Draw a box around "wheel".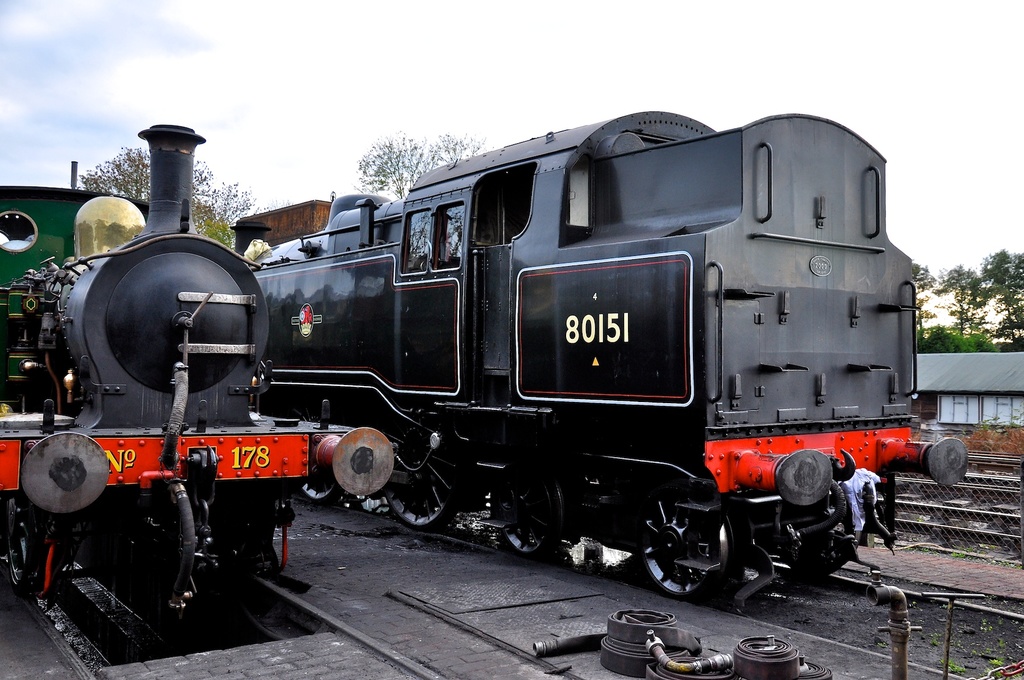
[x1=292, y1=460, x2=344, y2=503].
